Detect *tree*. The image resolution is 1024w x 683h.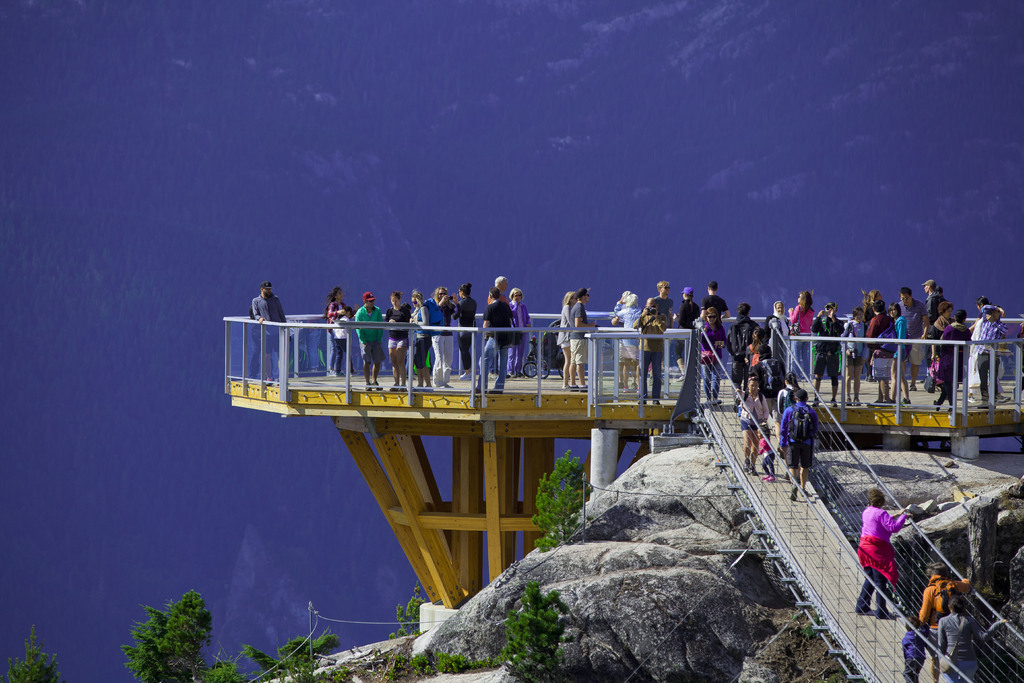
x1=534 y1=447 x2=591 y2=547.
